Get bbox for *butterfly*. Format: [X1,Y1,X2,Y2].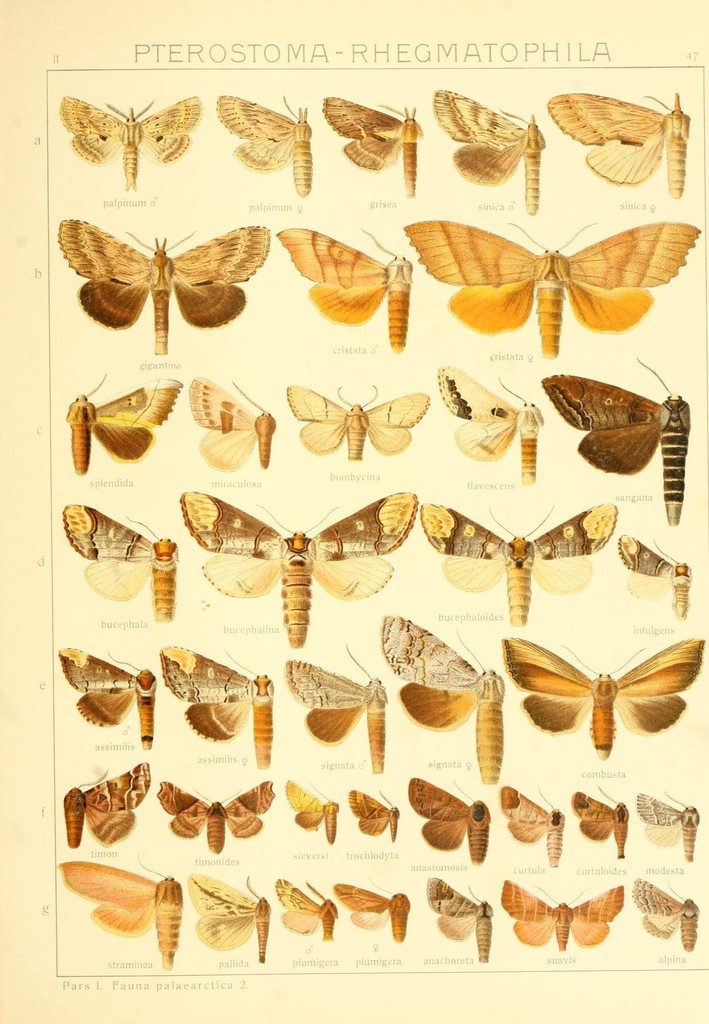
[384,610,512,790].
